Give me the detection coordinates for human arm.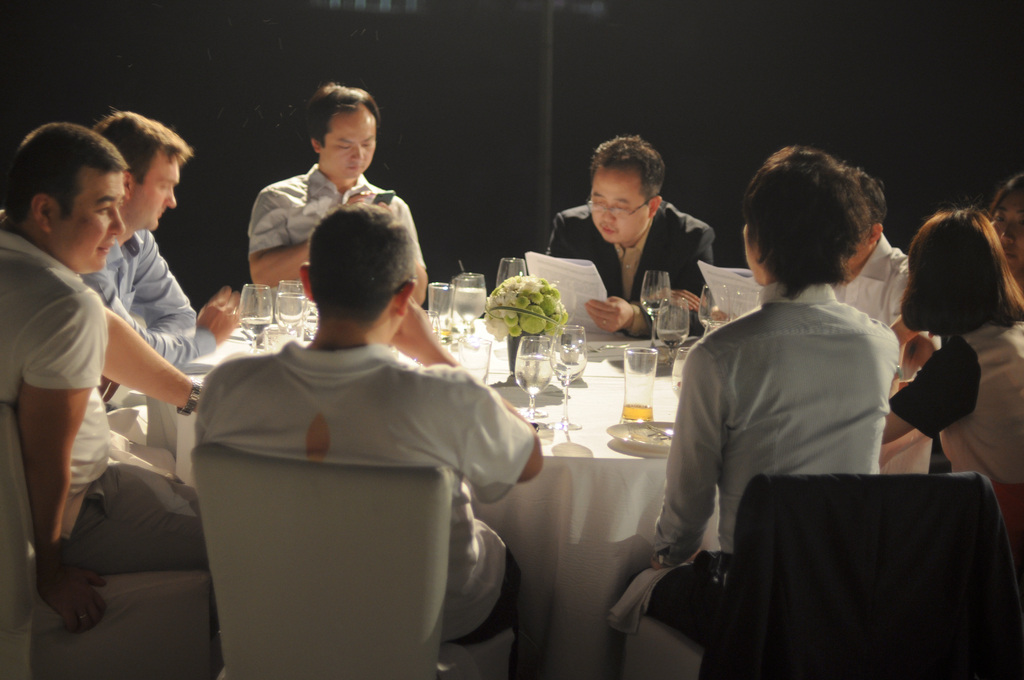
<bbox>641, 341, 728, 576</bbox>.
